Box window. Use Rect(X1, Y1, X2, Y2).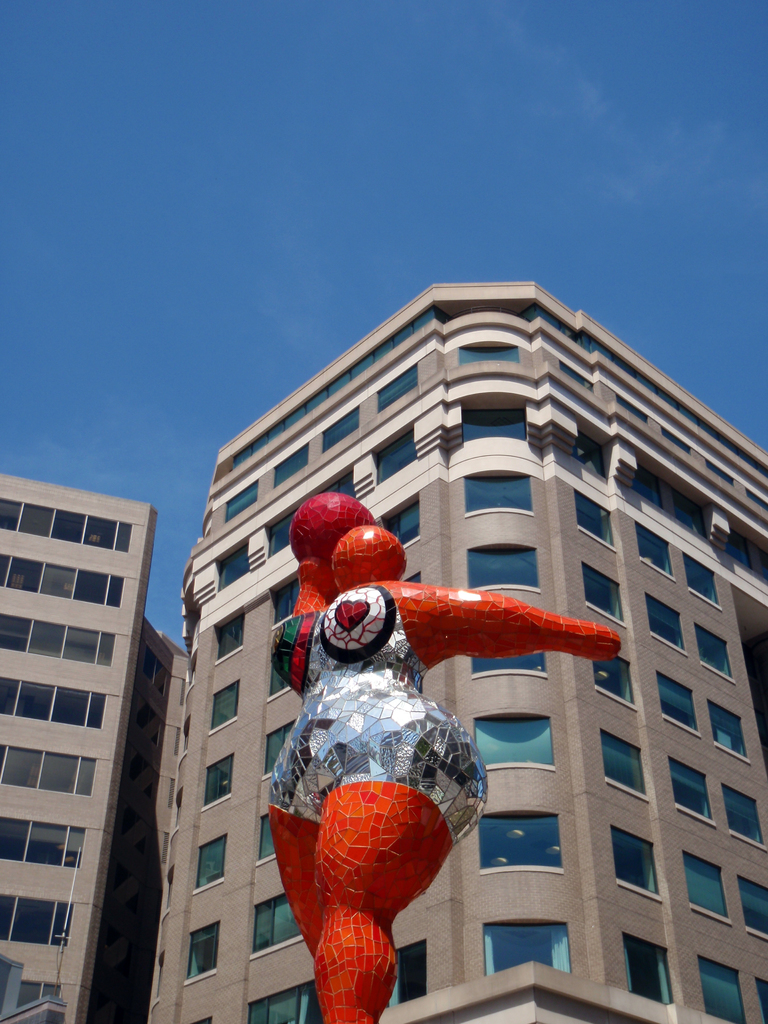
Rect(203, 601, 262, 662).
